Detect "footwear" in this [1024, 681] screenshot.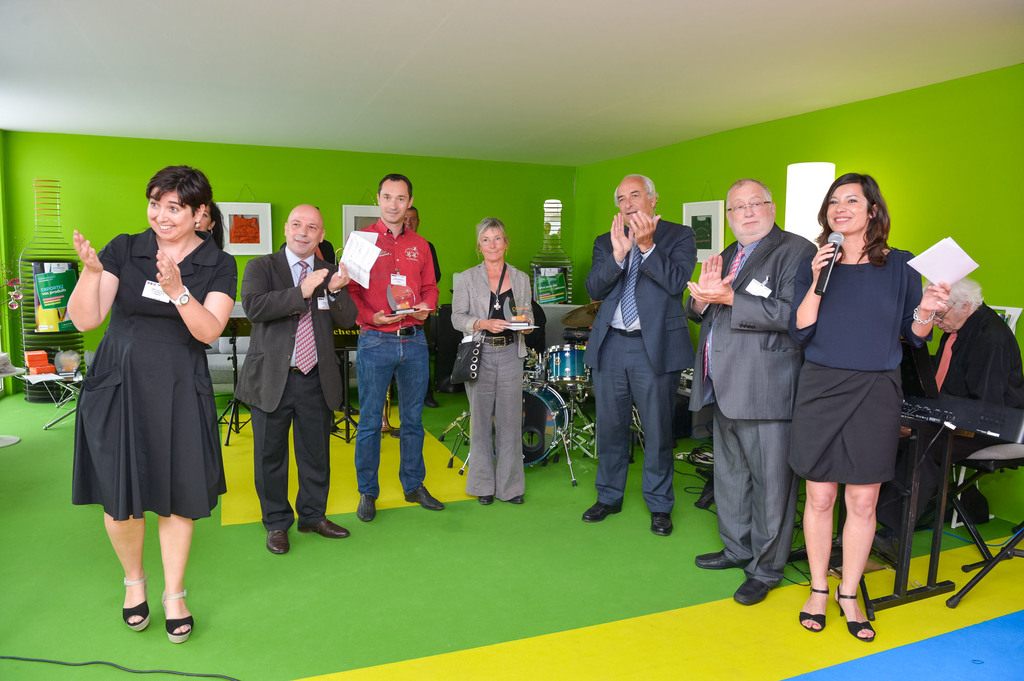
Detection: 796/587/831/636.
